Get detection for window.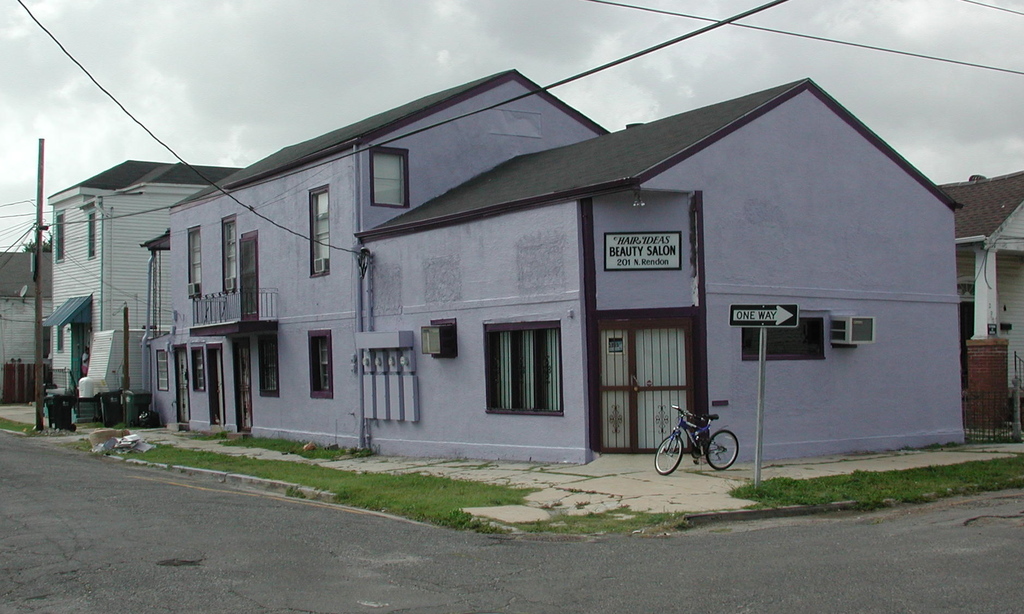
Detection: x1=216, y1=216, x2=238, y2=295.
